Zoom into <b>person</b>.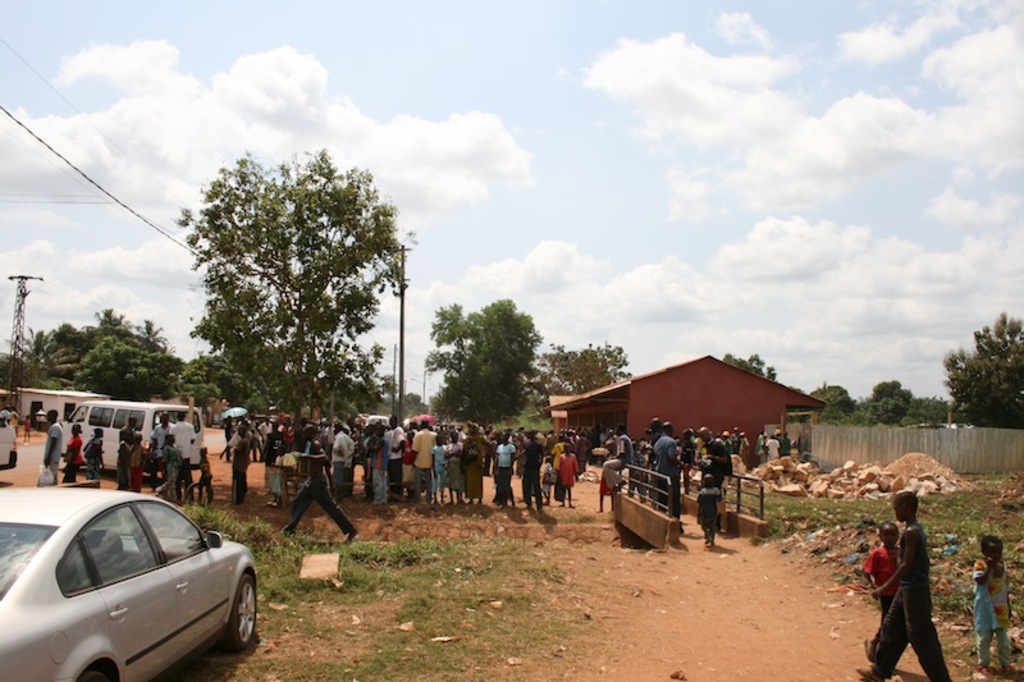
Zoom target: 5/406/18/440.
